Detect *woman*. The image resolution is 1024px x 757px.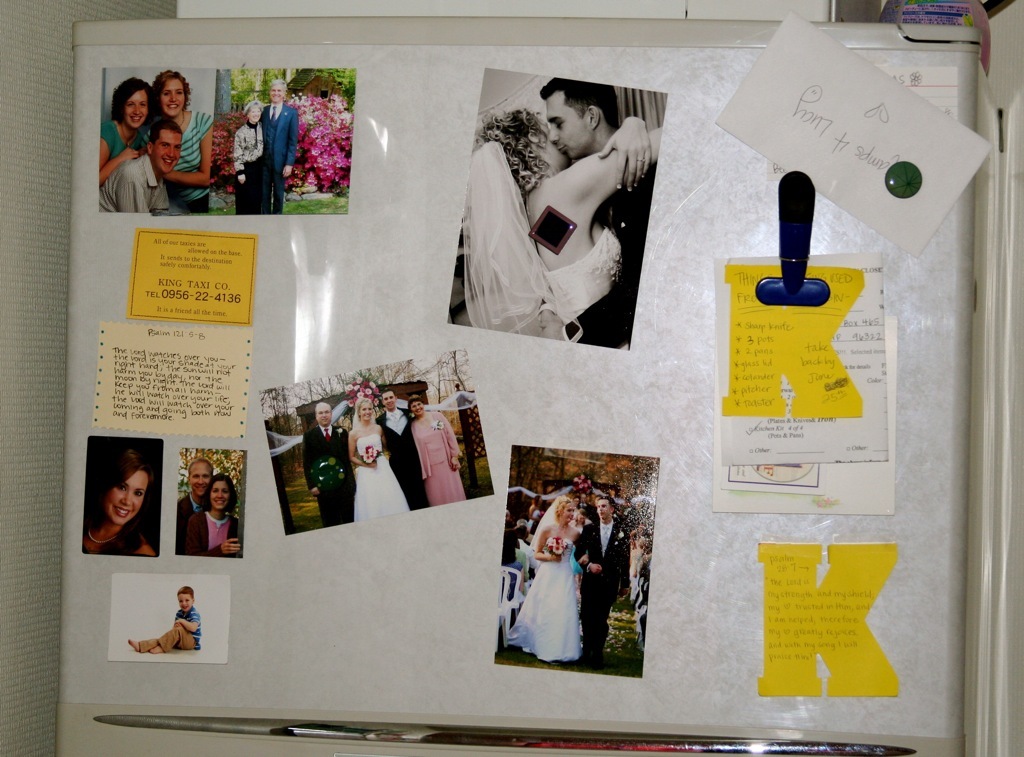
bbox=[83, 441, 159, 559].
